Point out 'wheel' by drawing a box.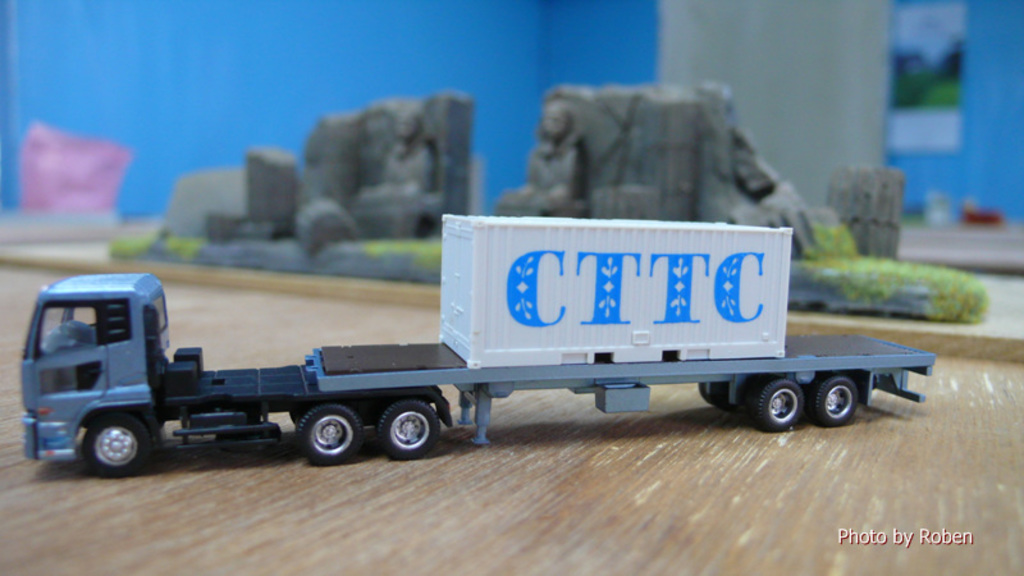
box(369, 398, 438, 466).
